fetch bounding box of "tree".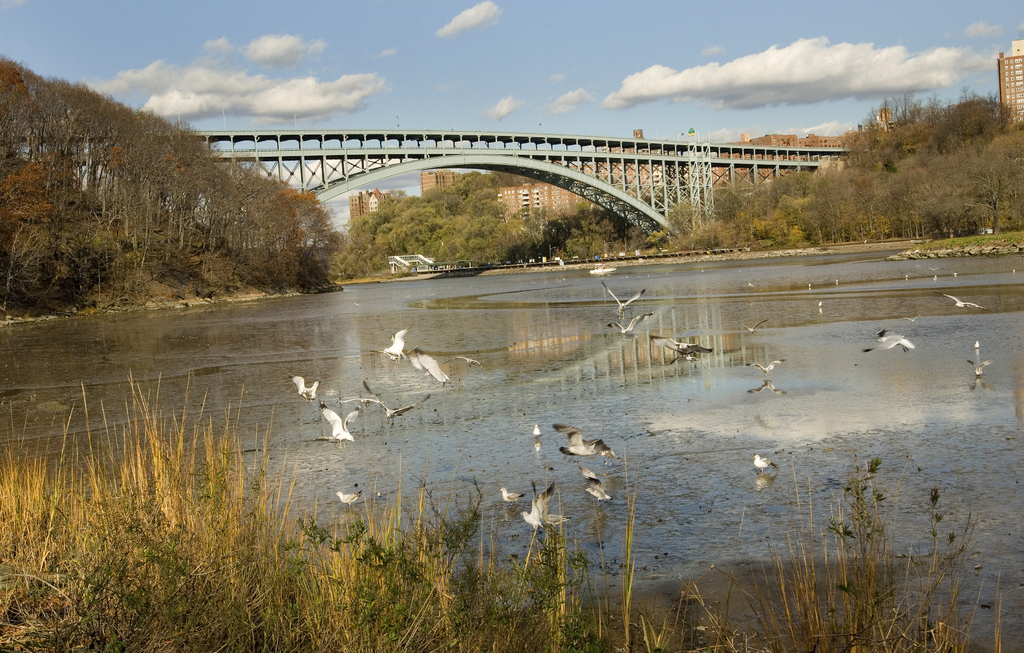
Bbox: <box>0,143,46,313</box>.
